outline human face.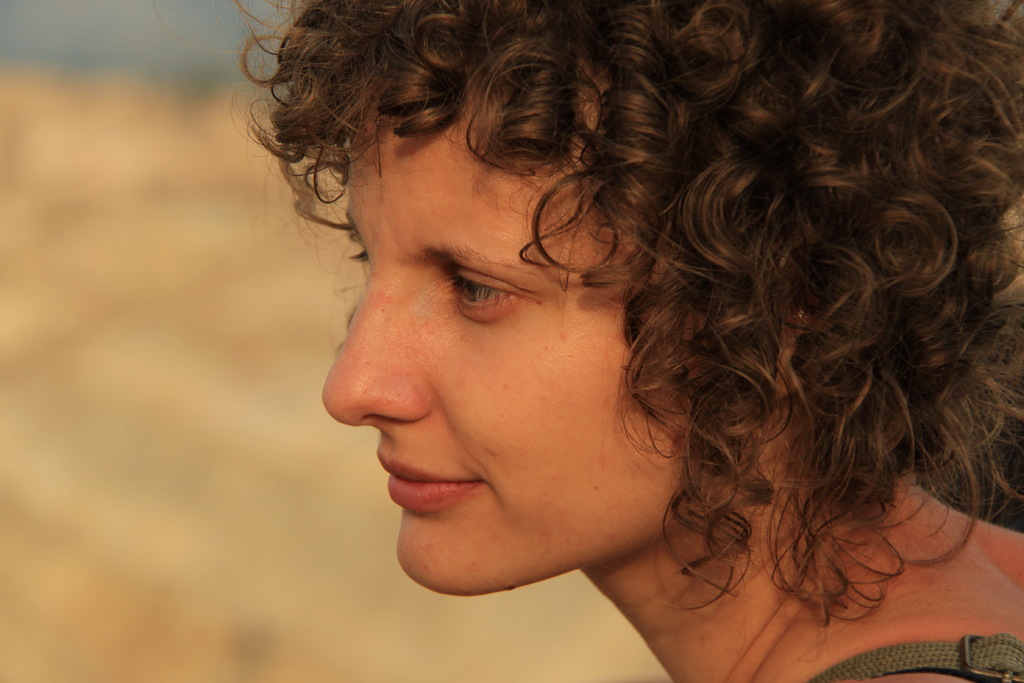
Outline: (left=320, top=114, right=660, bottom=596).
